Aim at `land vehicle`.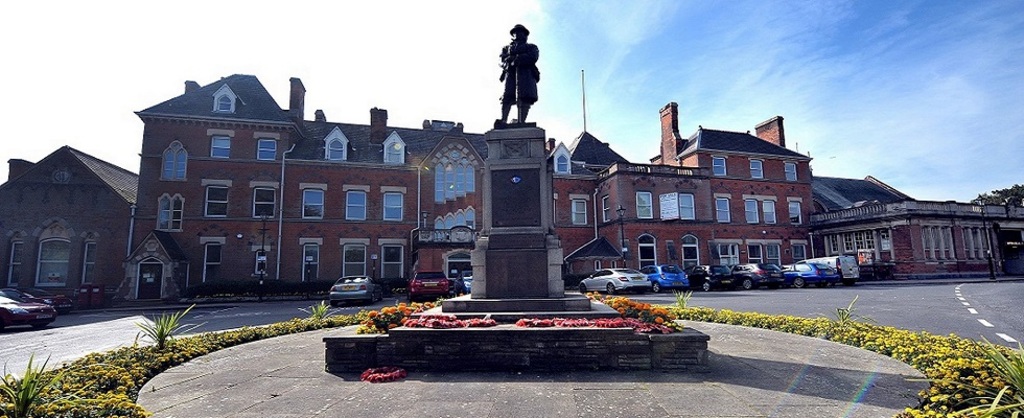
Aimed at 329,272,382,307.
